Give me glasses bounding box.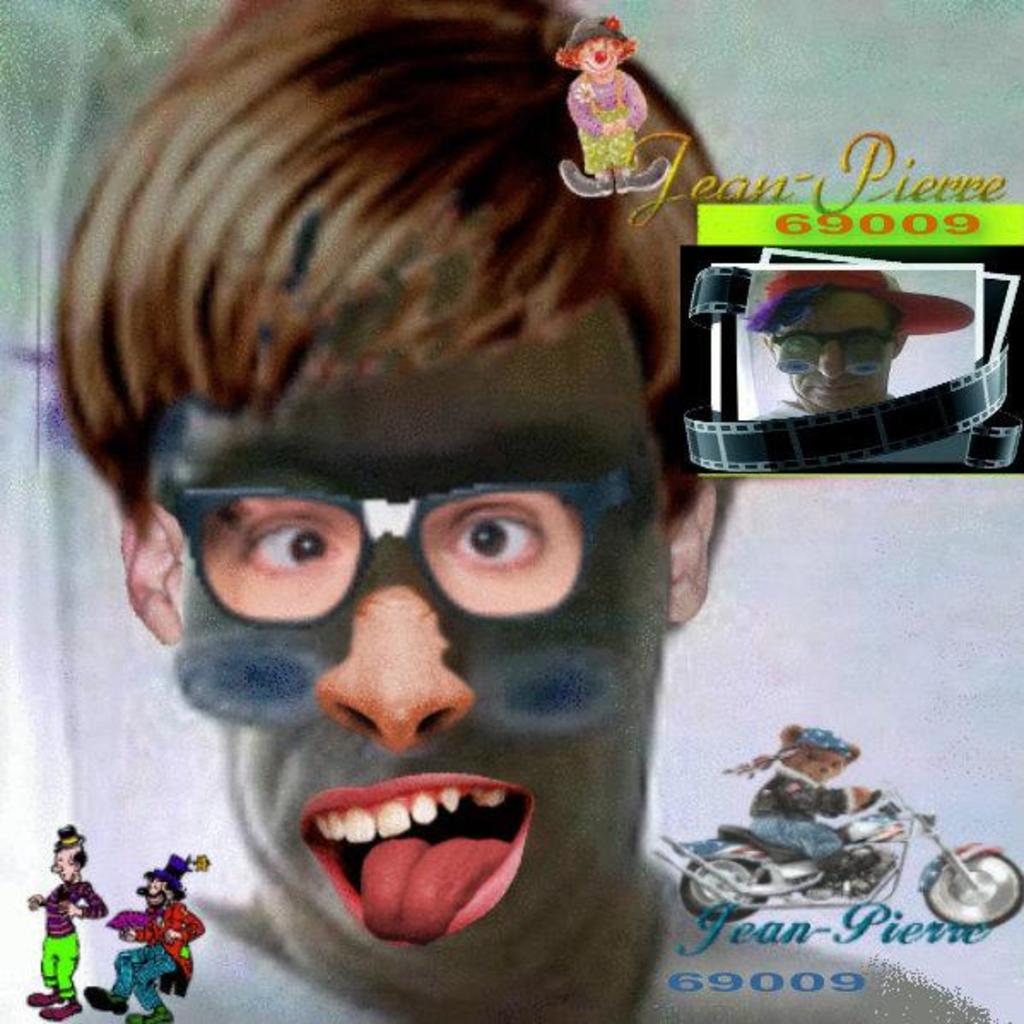
<bbox>103, 434, 629, 634</bbox>.
